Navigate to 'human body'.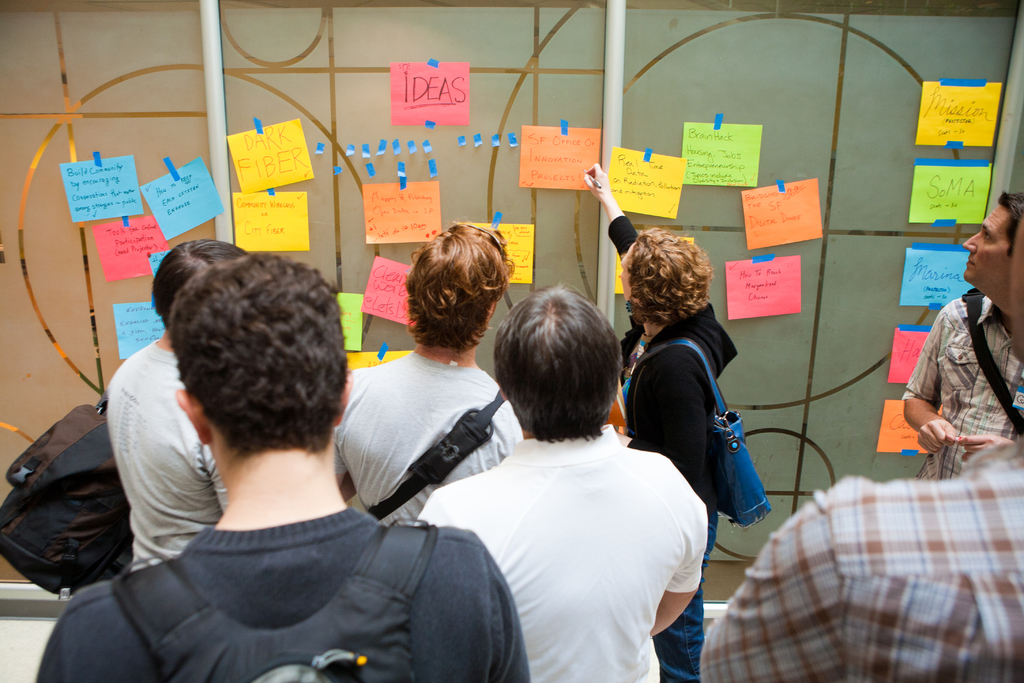
Navigation target: box(420, 423, 708, 682).
